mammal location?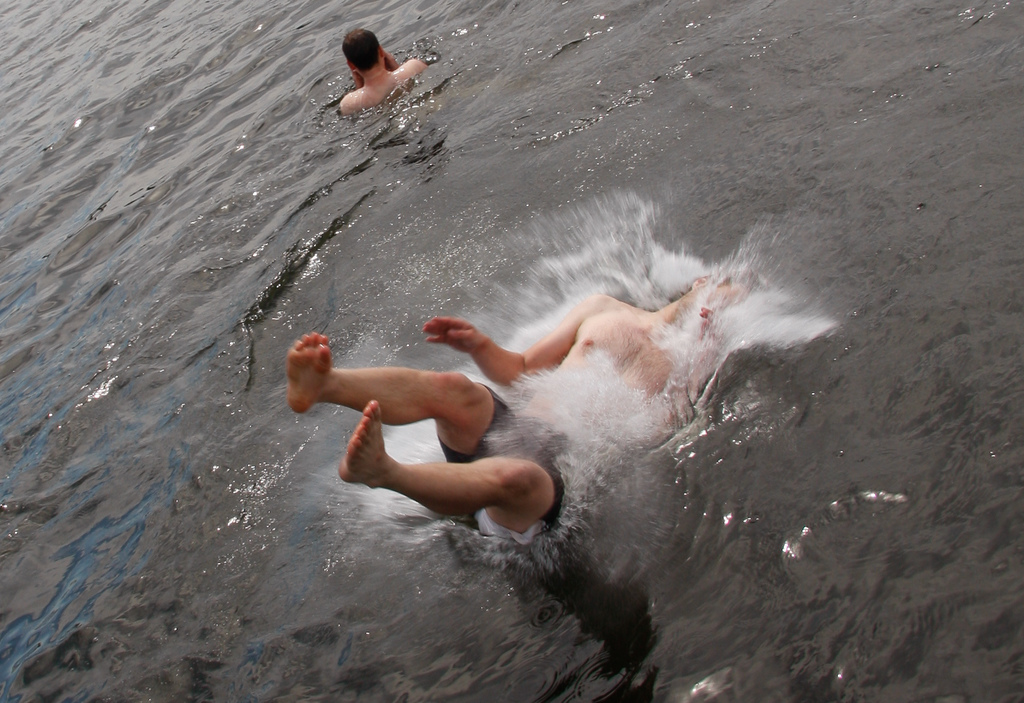
BBox(213, 176, 896, 689)
